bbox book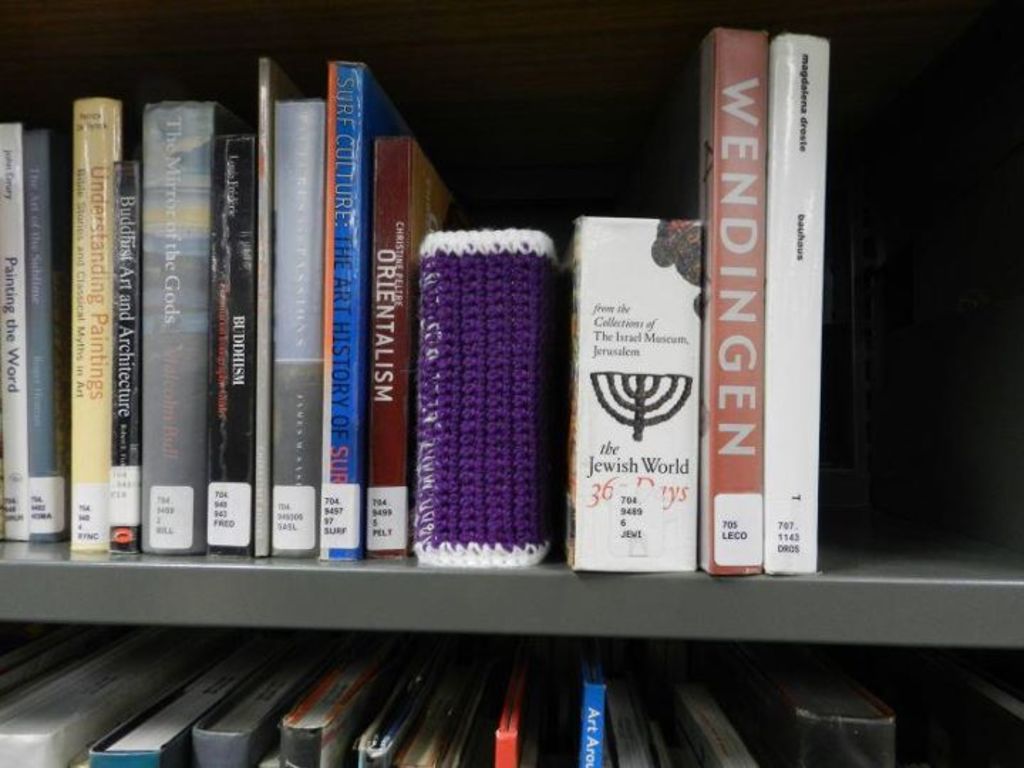
detection(249, 58, 310, 556)
